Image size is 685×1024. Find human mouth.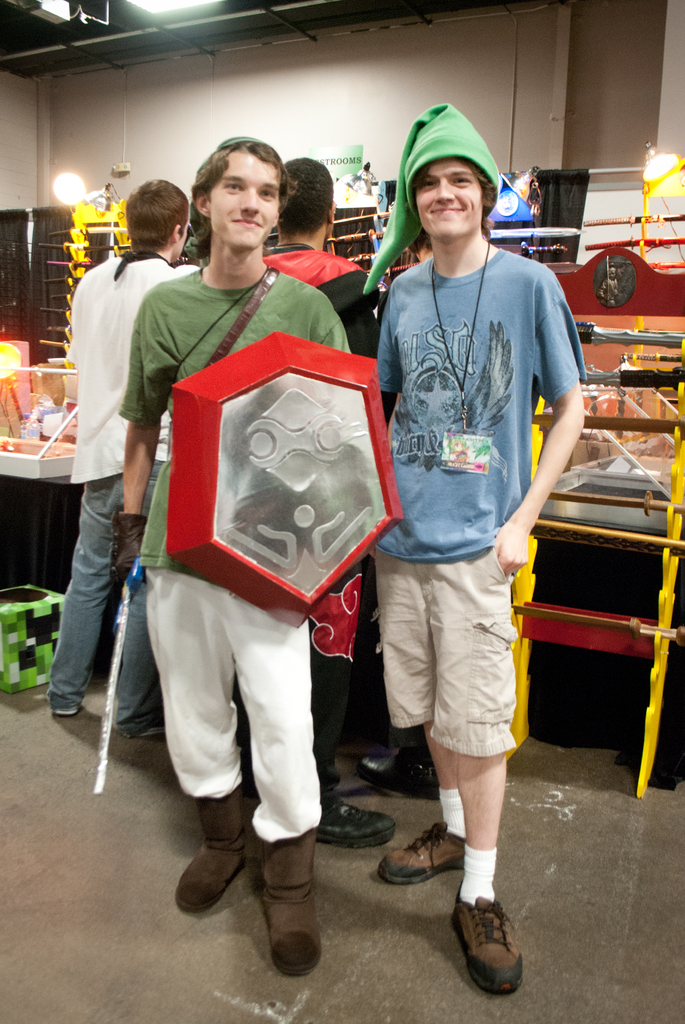
bbox=(426, 199, 466, 212).
